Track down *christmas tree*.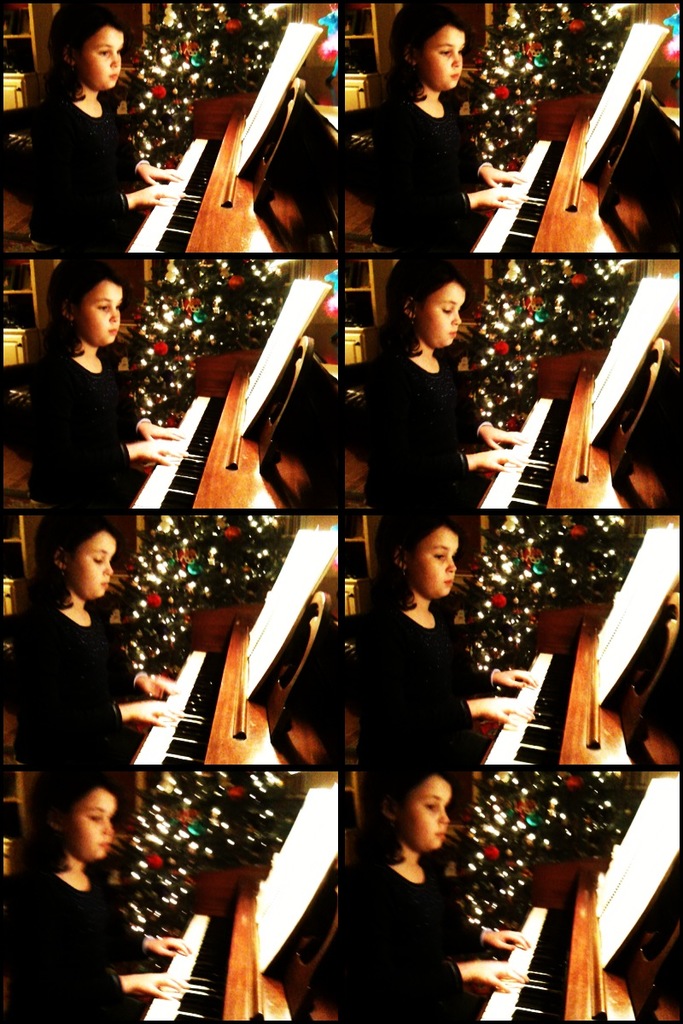
Tracked to rect(136, 240, 212, 451).
